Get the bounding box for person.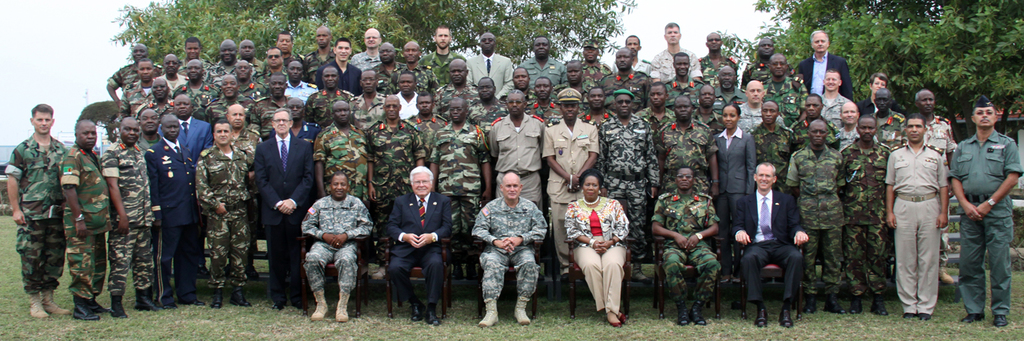
left=405, top=85, right=450, bottom=164.
